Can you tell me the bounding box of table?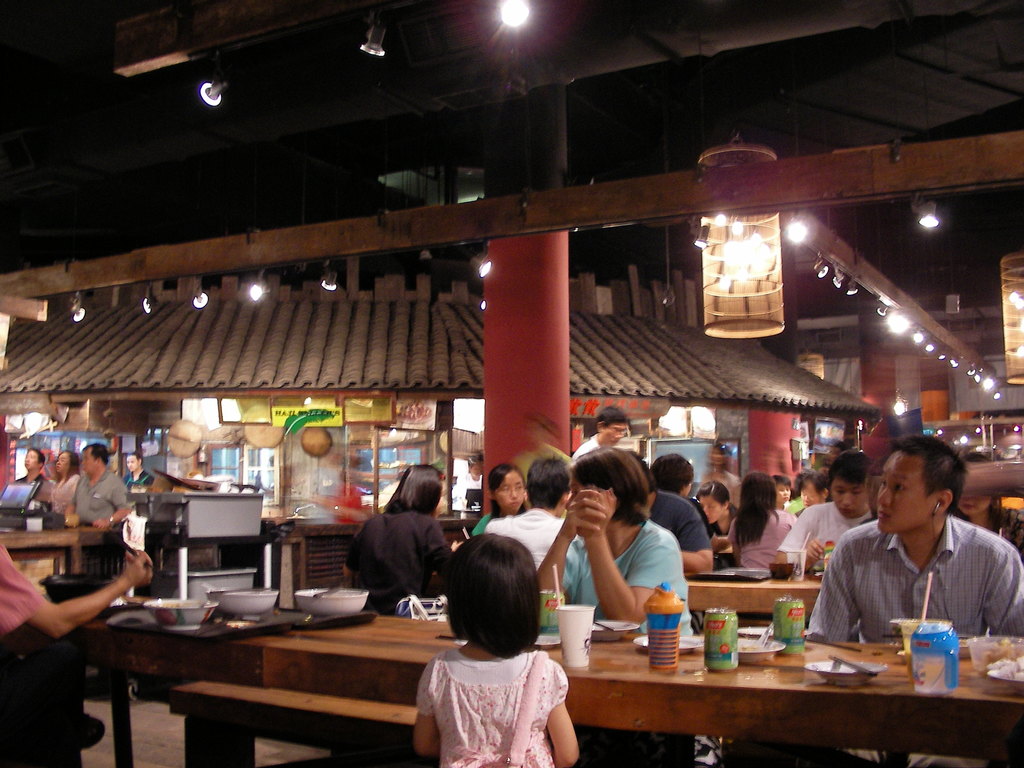
79/605/1023/767.
